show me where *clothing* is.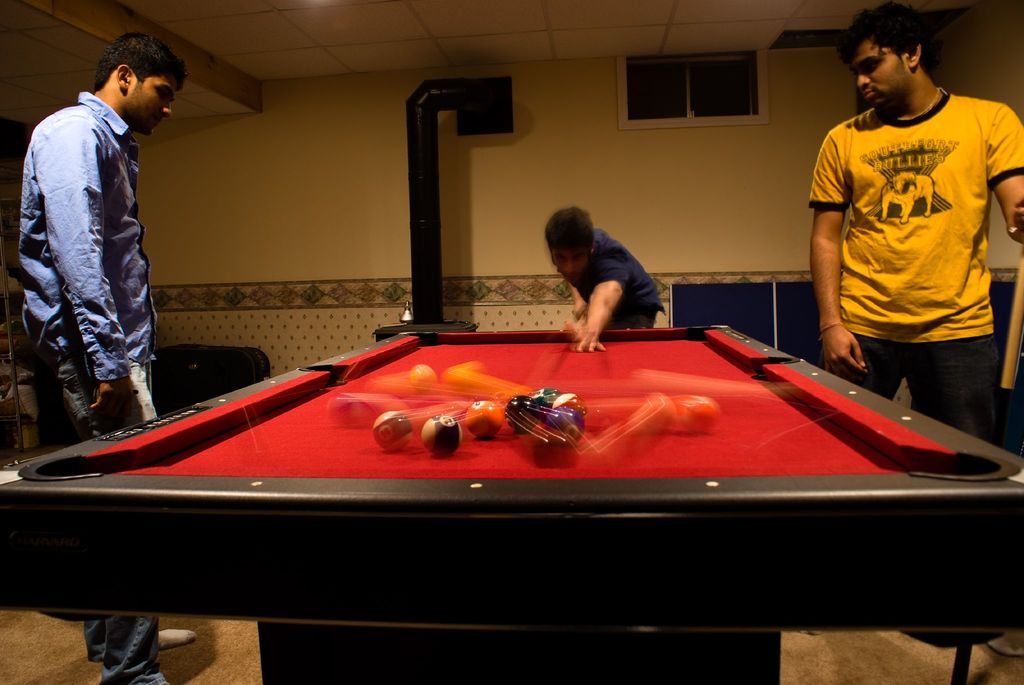
*clothing* is at 545, 202, 677, 335.
